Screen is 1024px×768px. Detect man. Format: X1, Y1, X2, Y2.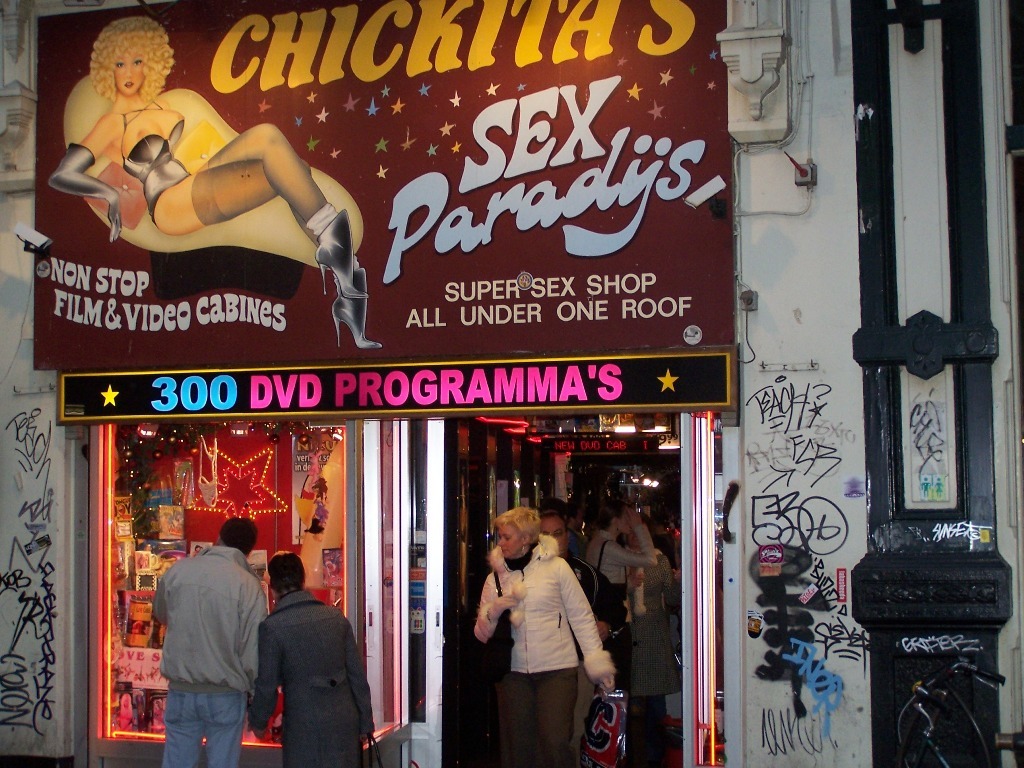
149, 518, 263, 766.
